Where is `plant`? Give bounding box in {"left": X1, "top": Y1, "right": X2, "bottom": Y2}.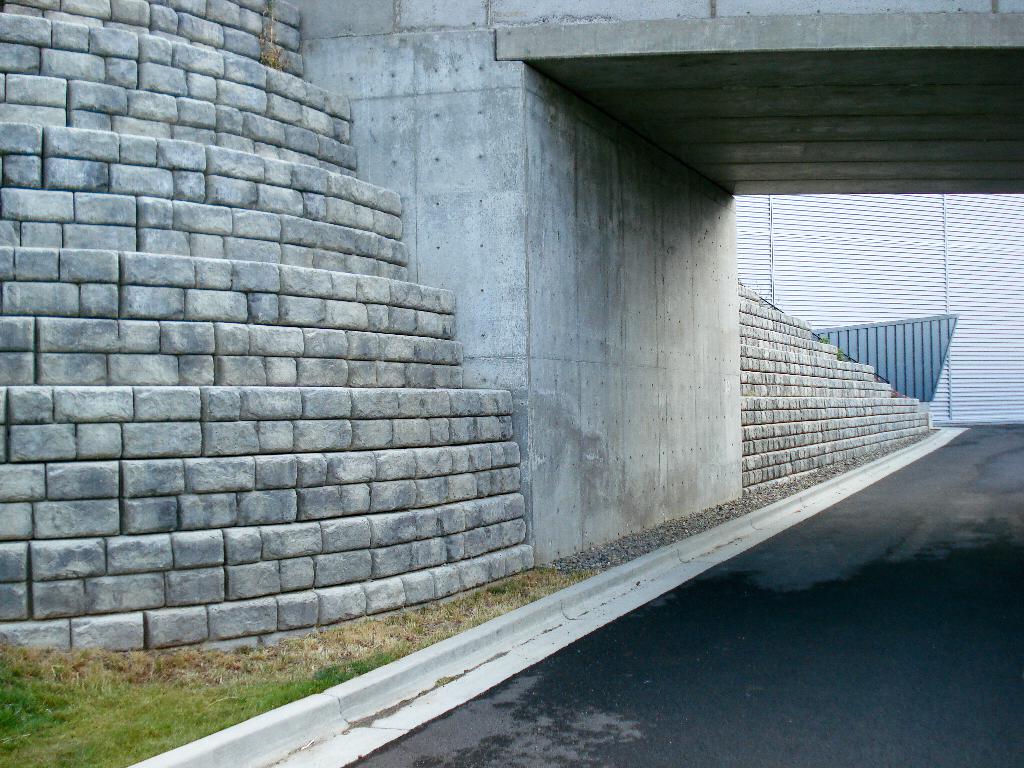
{"left": 835, "top": 344, "right": 852, "bottom": 364}.
